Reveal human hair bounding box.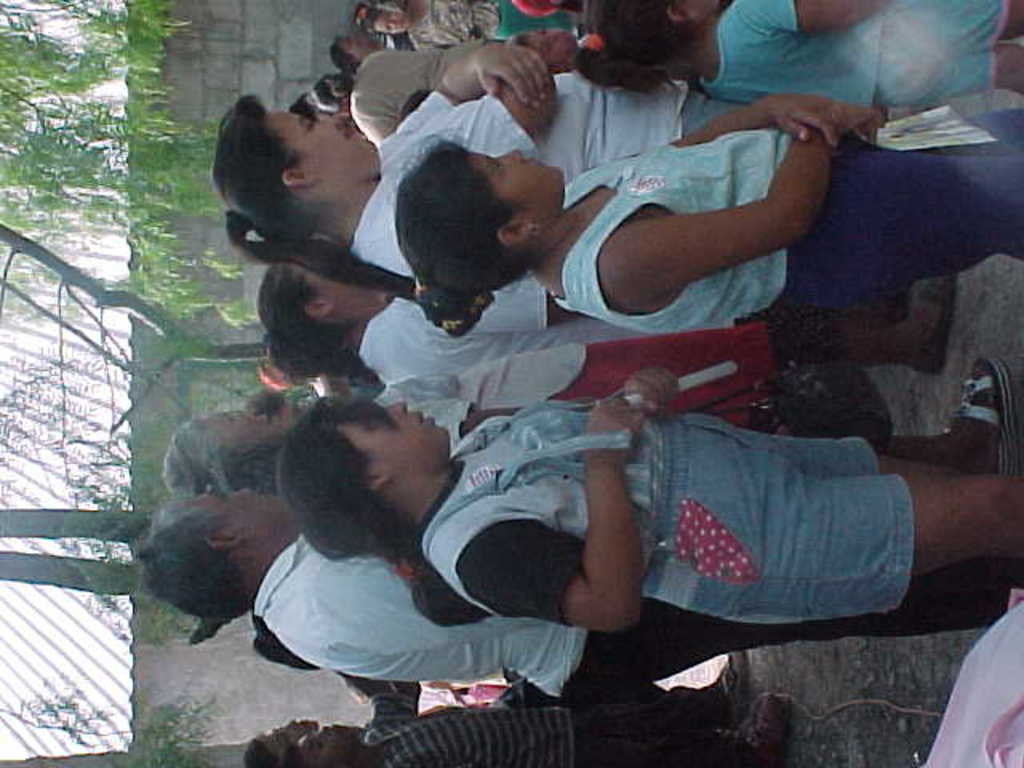
Revealed: [x1=160, y1=406, x2=278, y2=498].
